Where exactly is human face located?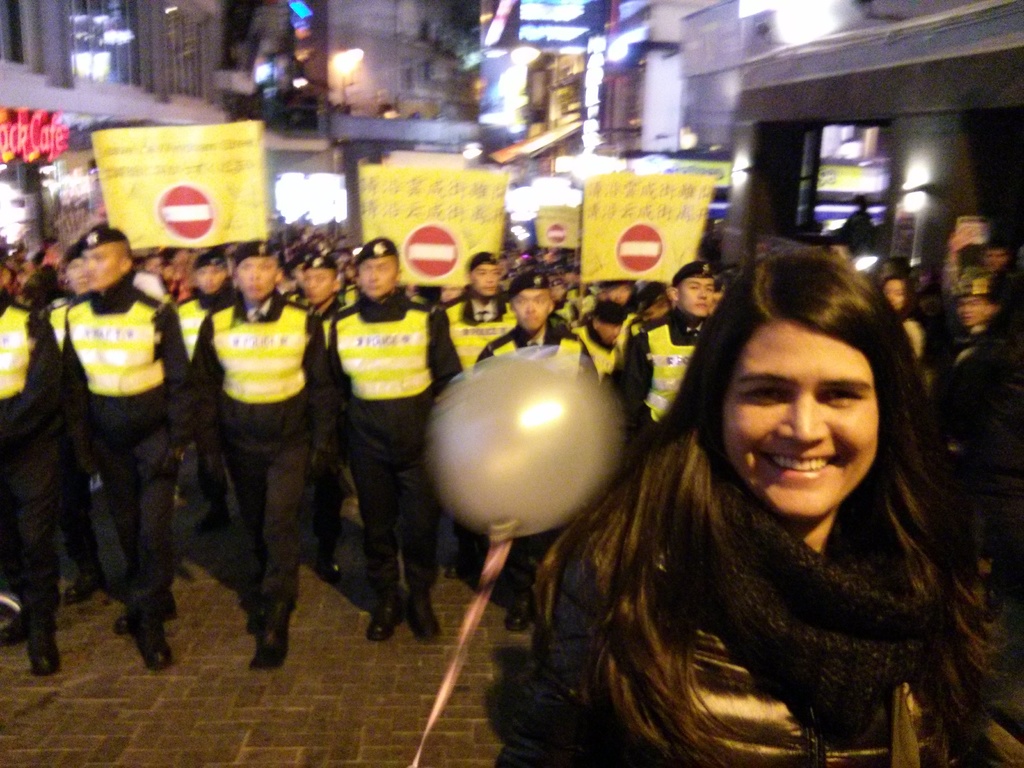
Its bounding box is 886,282,903,310.
